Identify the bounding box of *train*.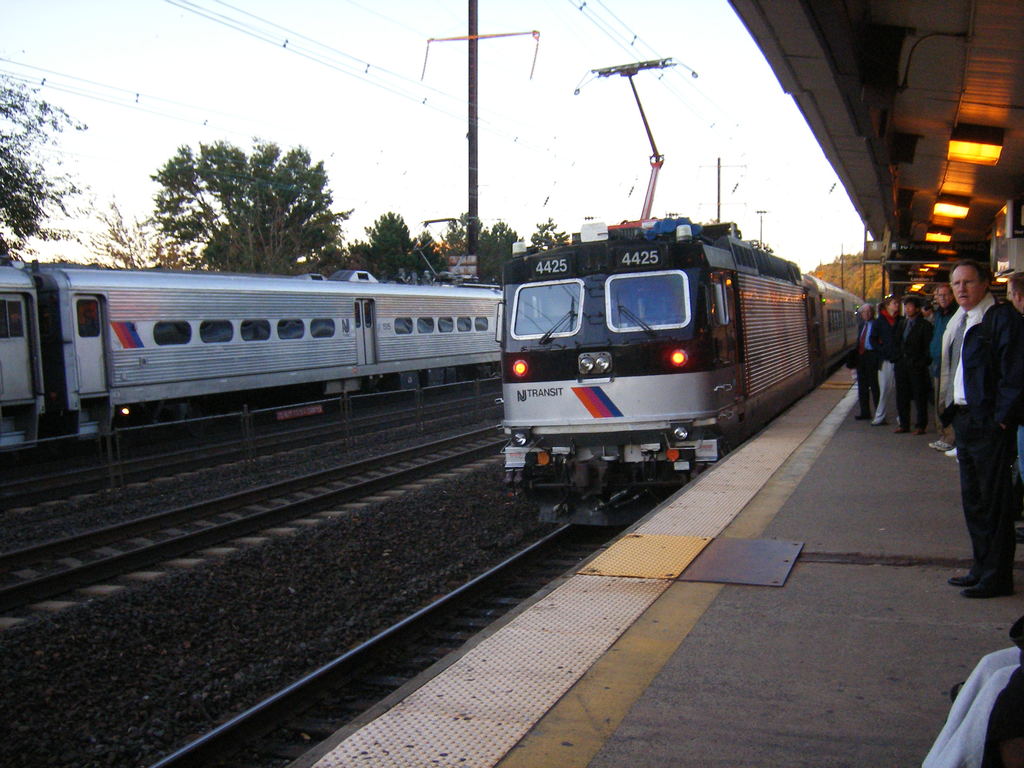
(left=0, top=220, right=504, bottom=451).
